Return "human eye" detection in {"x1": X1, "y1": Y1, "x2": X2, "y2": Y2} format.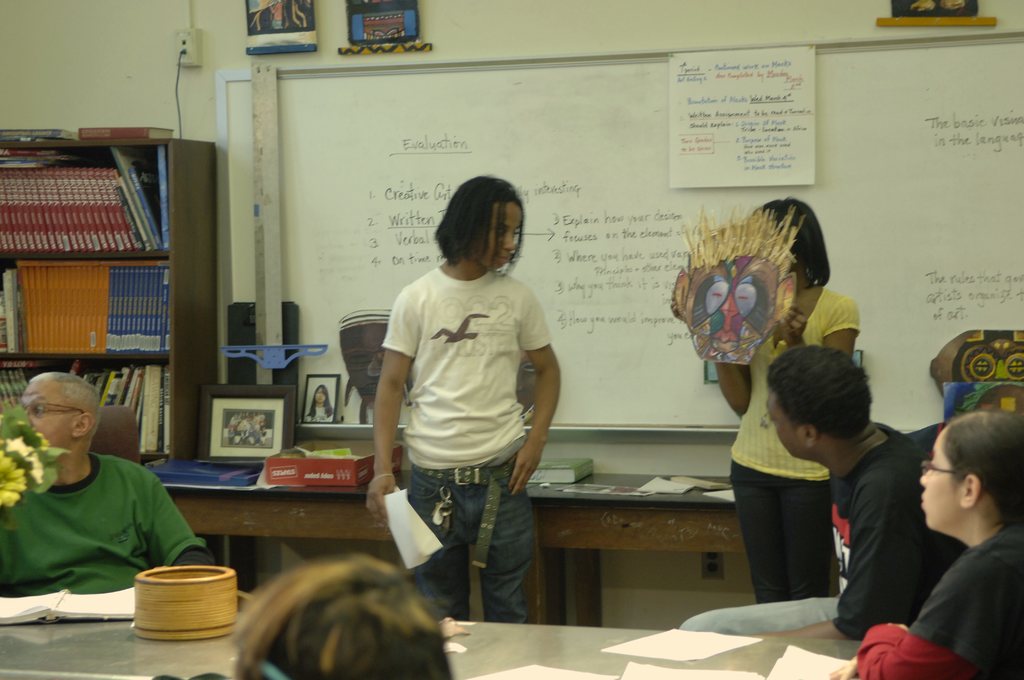
{"x1": 493, "y1": 225, "x2": 509, "y2": 239}.
